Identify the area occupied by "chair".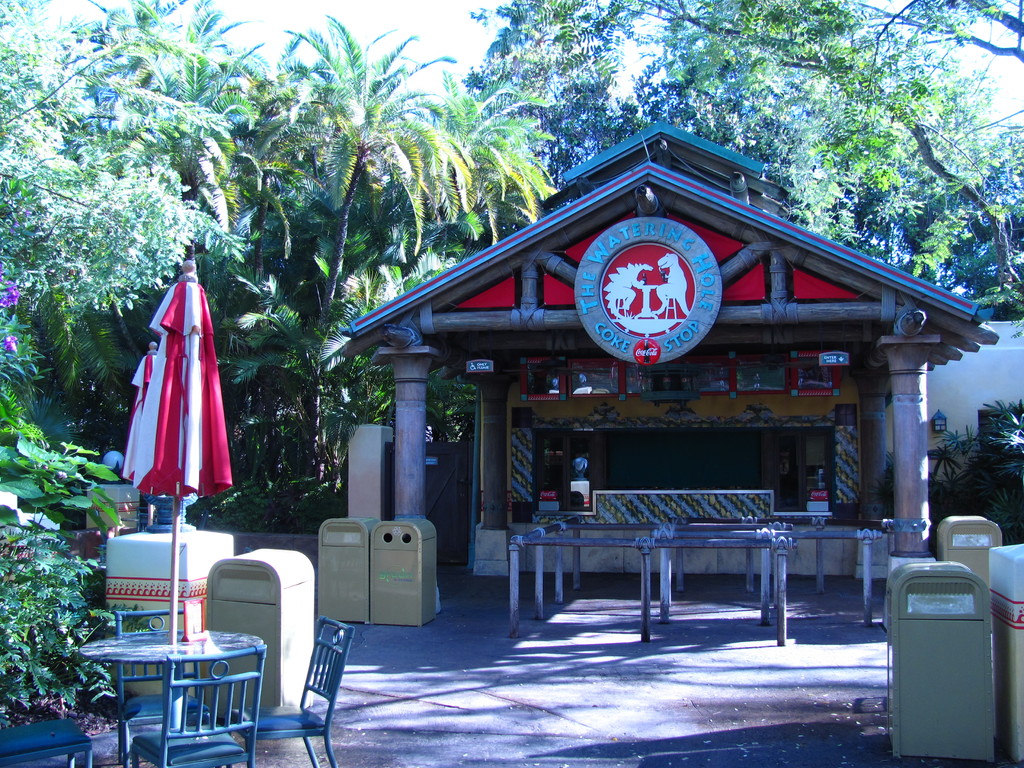
Area: (left=227, top=614, right=355, bottom=767).
